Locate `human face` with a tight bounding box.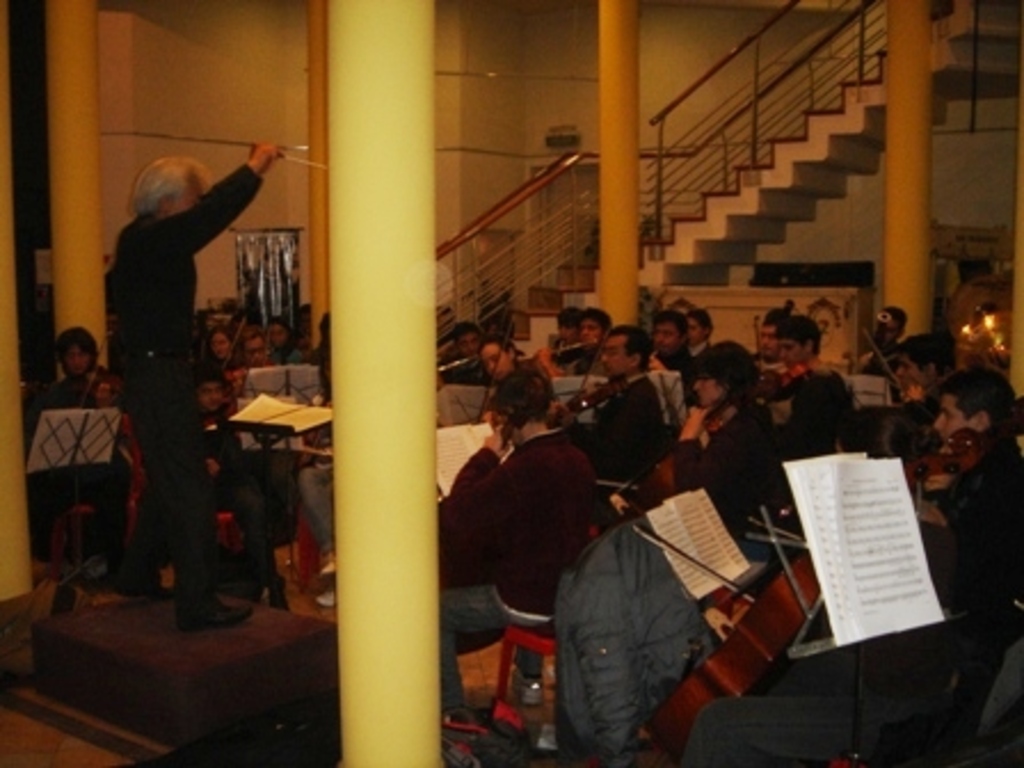
crop(265, 322, 290, 343).
